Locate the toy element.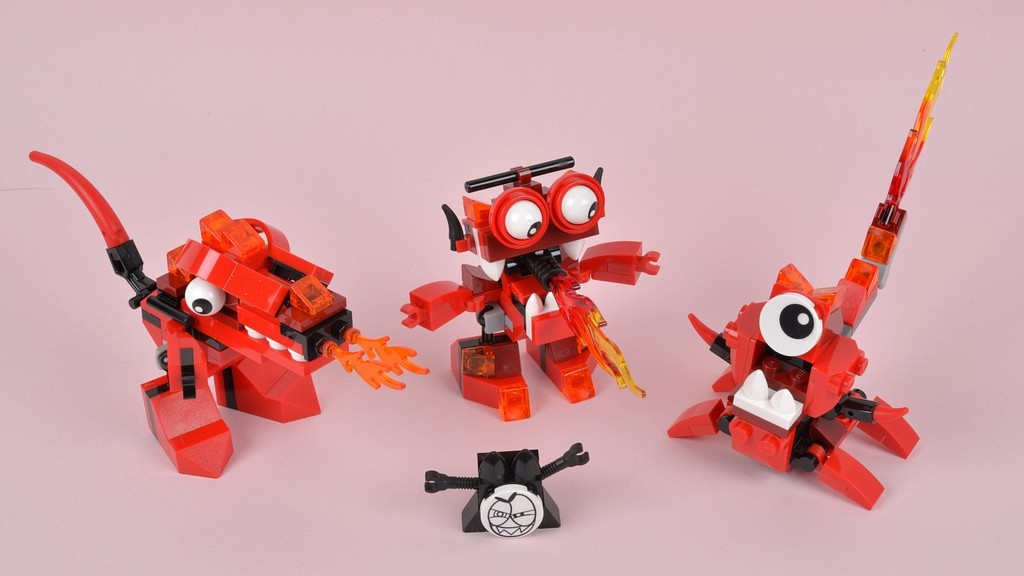
Element bbox: [665,32,974,523].
